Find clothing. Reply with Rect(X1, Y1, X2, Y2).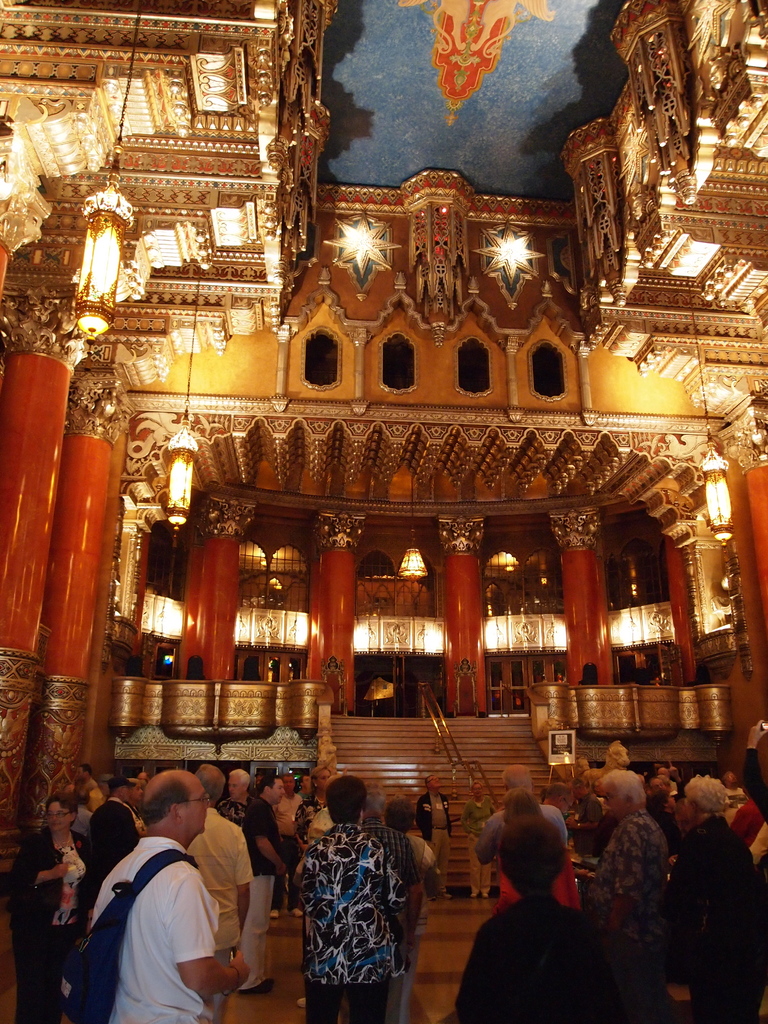
Rect(88, 833, 222, 1023).
